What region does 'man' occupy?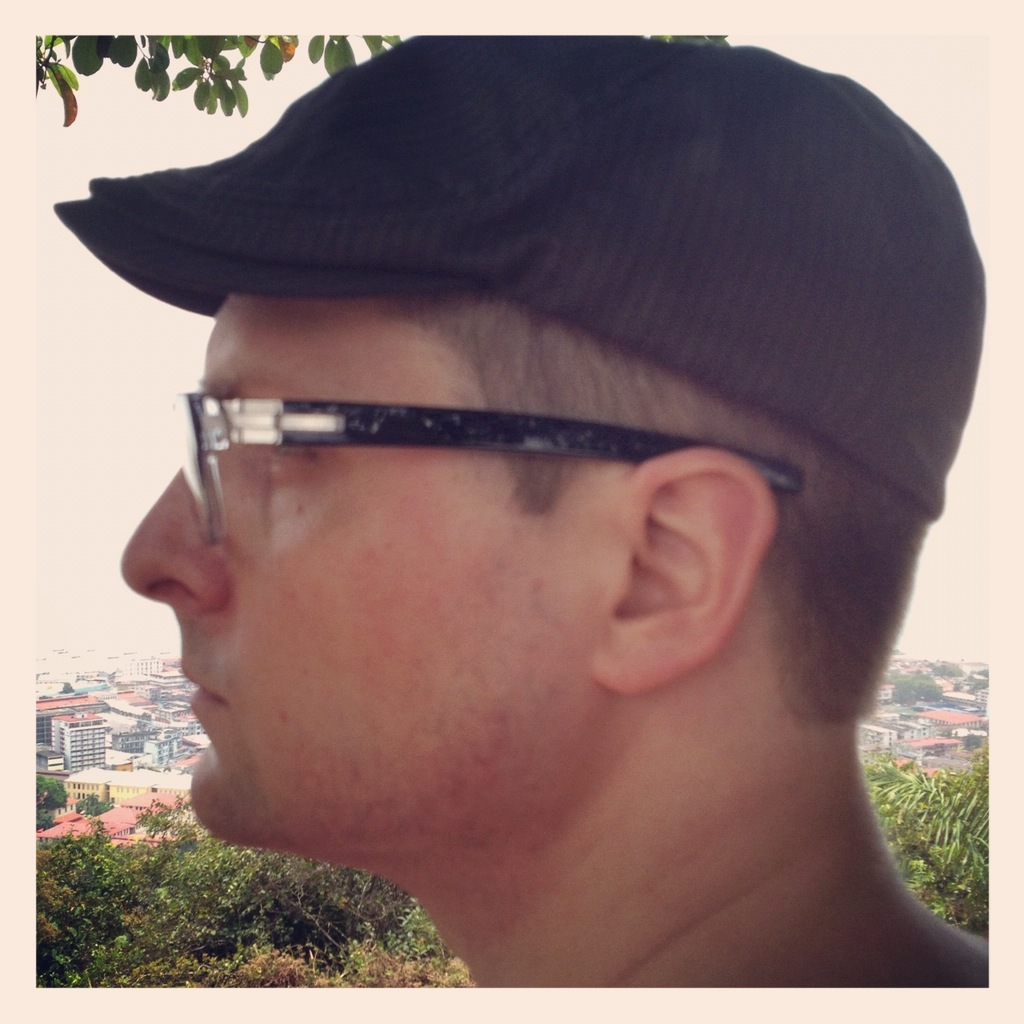
BBox(0, 24, 1023, 1018).
